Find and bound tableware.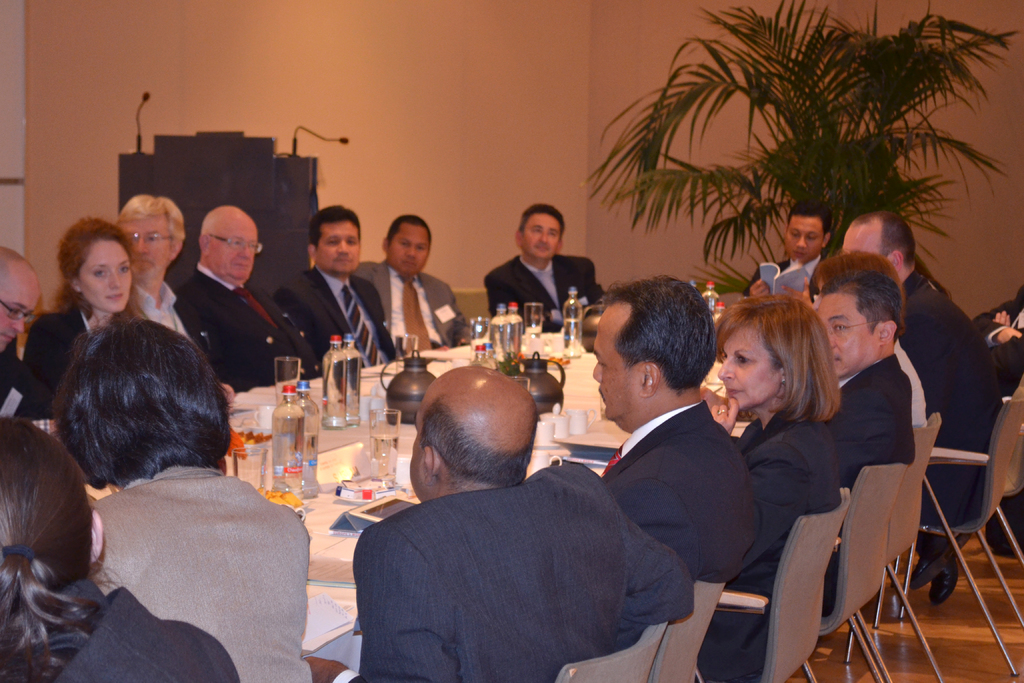
Bound: <bbox>521, 303, 551, 347</bbox>.
